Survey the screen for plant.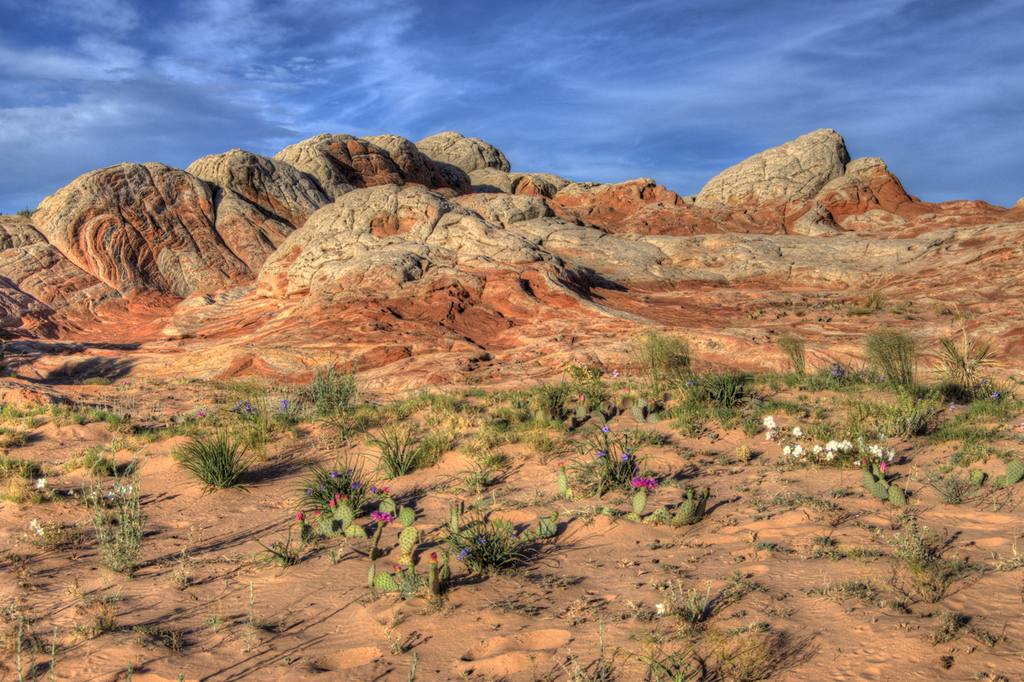
Survey found: bbox=(863, 458, 907, 506).
